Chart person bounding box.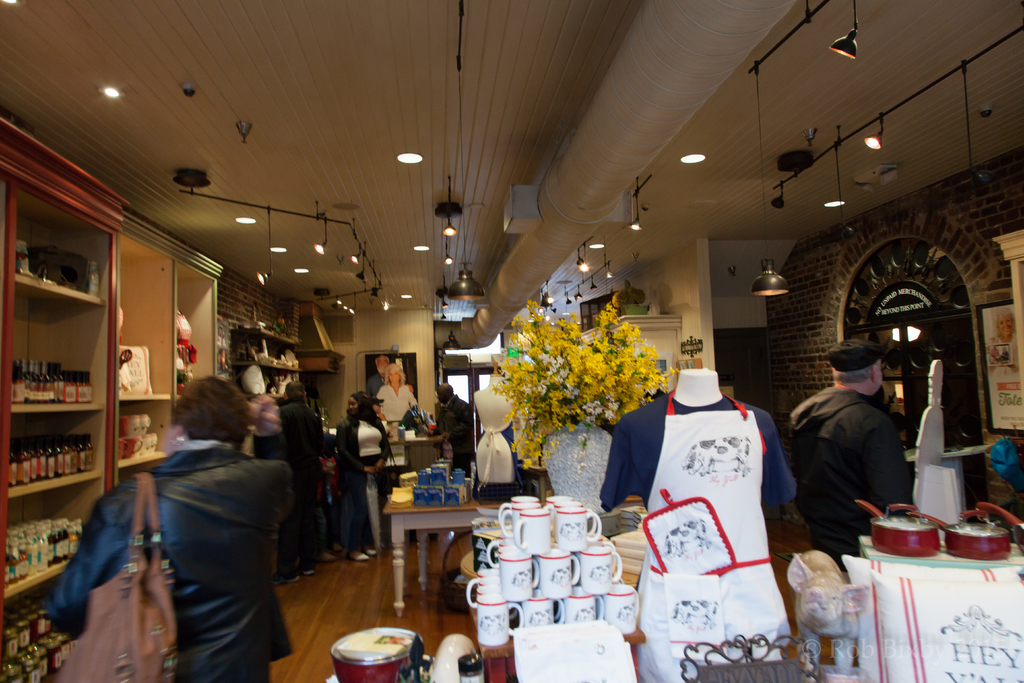
Charted: l=333, t=391, r=390, b=569.
